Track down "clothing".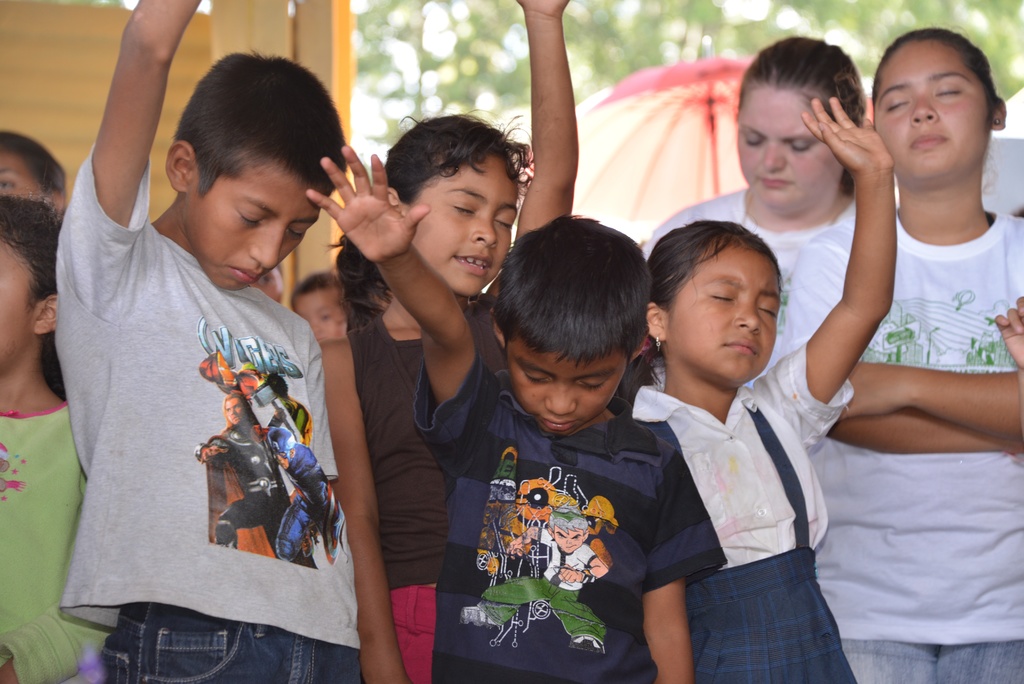
Tracked to pyautogui.locateOnScreen(778, 212, 1023, 640).
